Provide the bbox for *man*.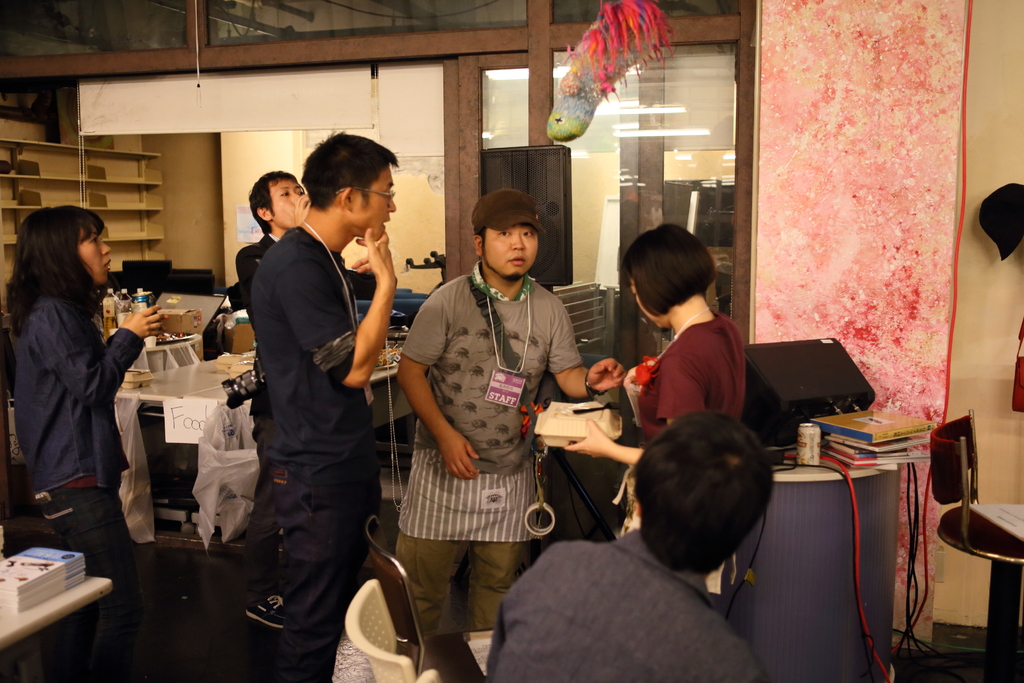
232 174 312 629.
